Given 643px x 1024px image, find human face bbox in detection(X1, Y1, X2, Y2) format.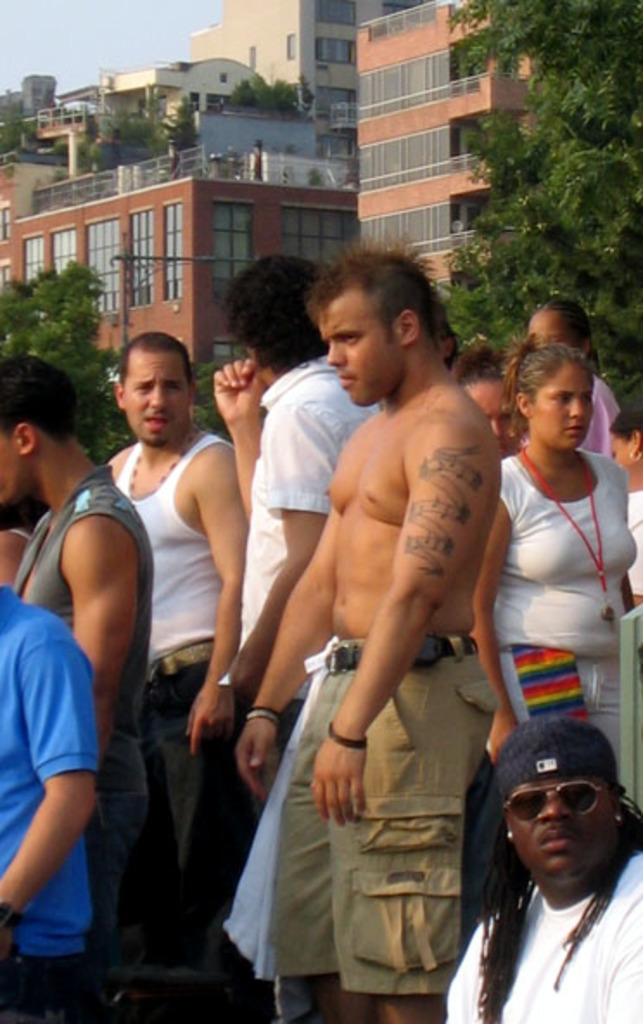
detection(130, 349, 185, 450).
